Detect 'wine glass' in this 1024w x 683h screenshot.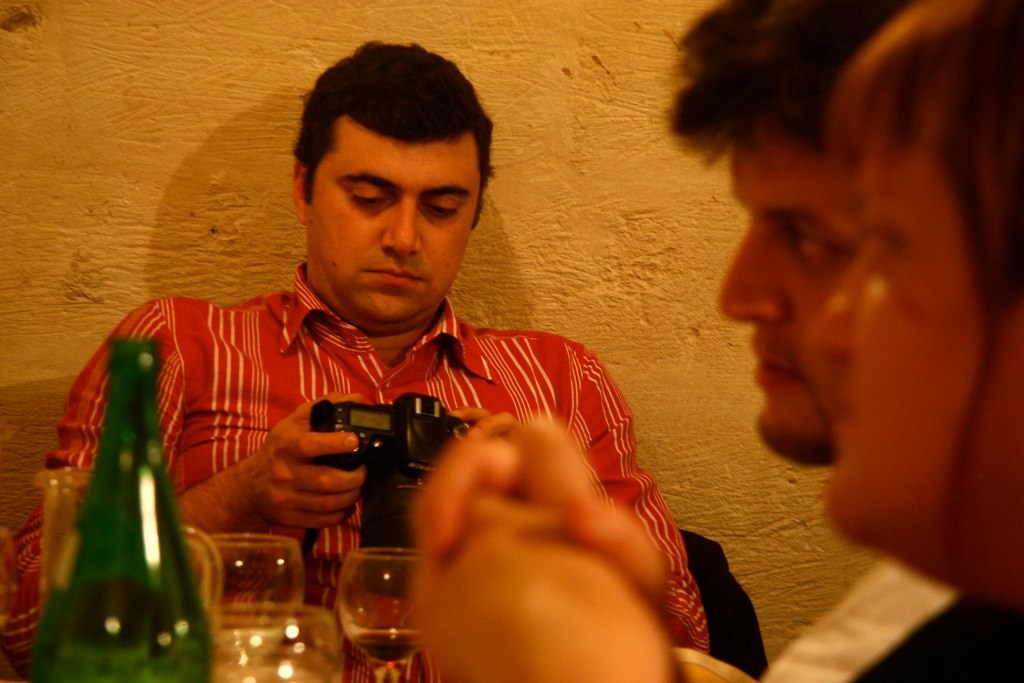
Detection: locate(207, 533, 305, 680).
